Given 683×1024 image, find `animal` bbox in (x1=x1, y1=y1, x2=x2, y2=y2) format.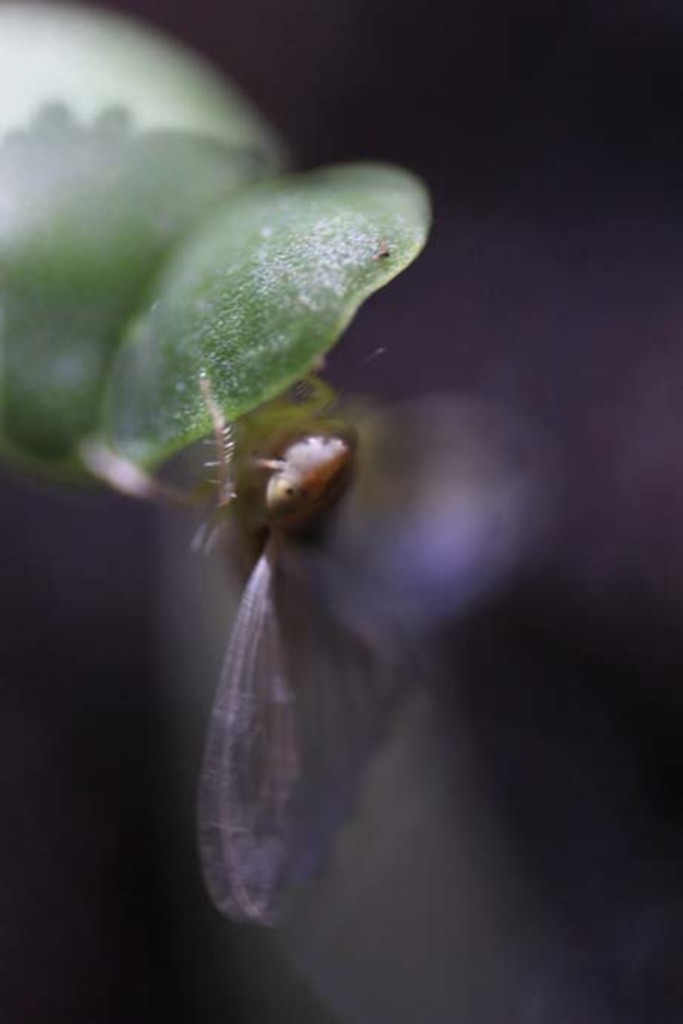
(x1=79, y1=372, x2=559, y2=928).
